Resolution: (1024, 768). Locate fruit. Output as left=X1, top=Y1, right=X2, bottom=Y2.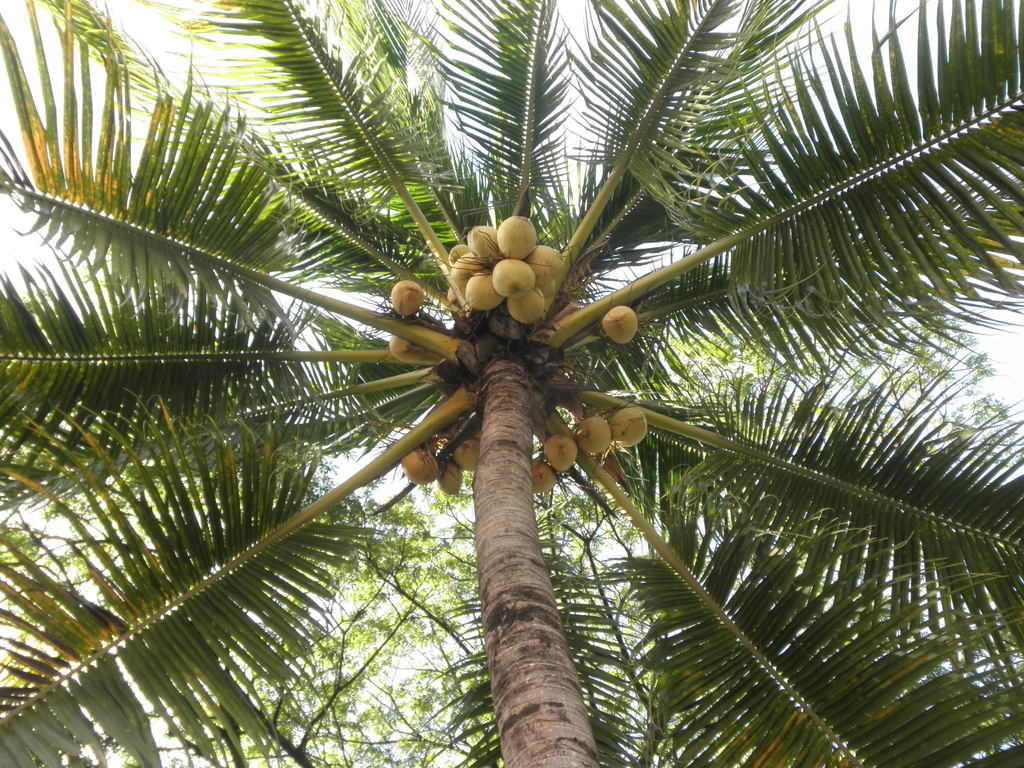
left=451, top=435, right=480, bottom=472.
